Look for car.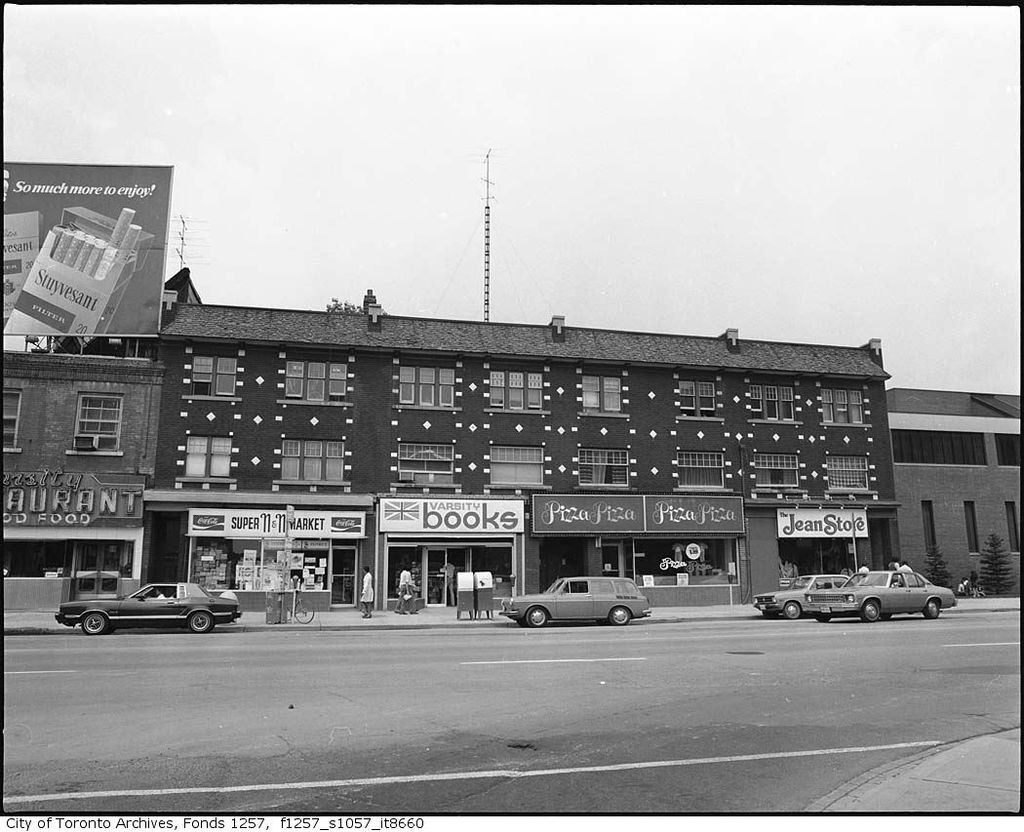
Found: crop(51, 580, 250, 640).
